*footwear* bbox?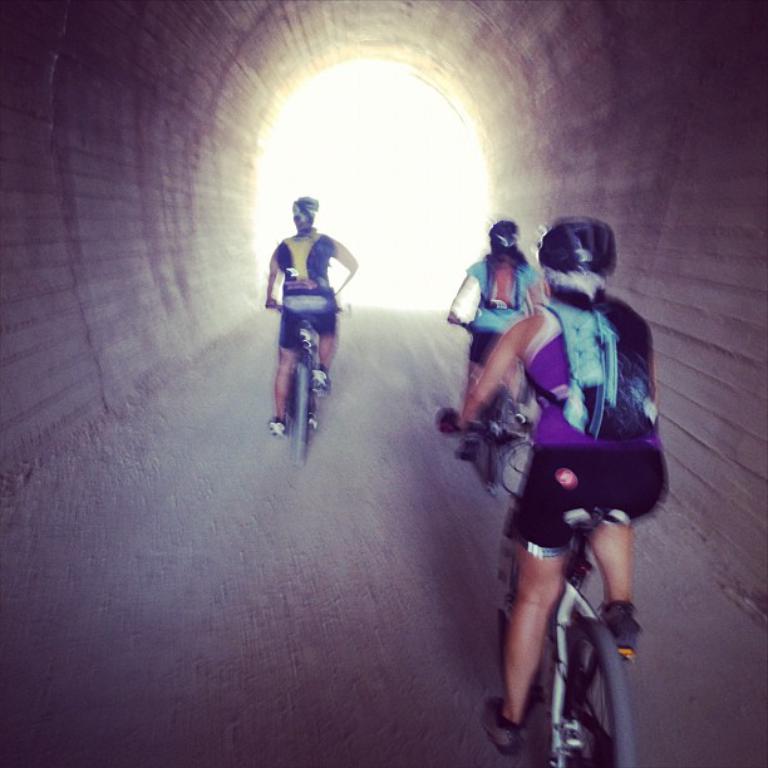
locate(311, 368, 329, 397)
